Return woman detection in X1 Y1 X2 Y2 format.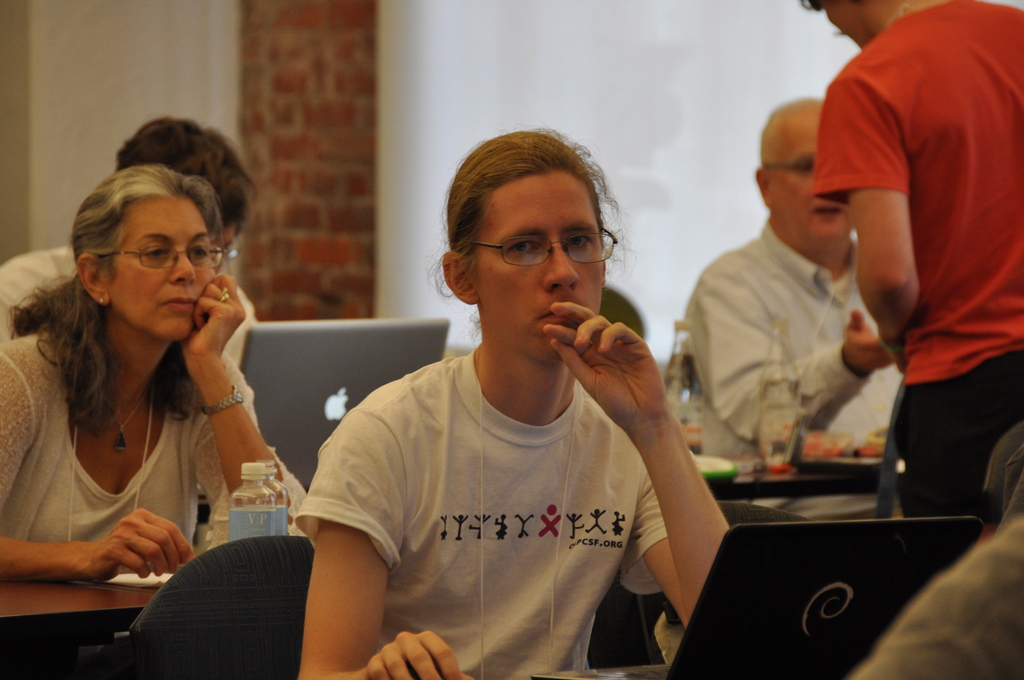
798 0 1023 536.
